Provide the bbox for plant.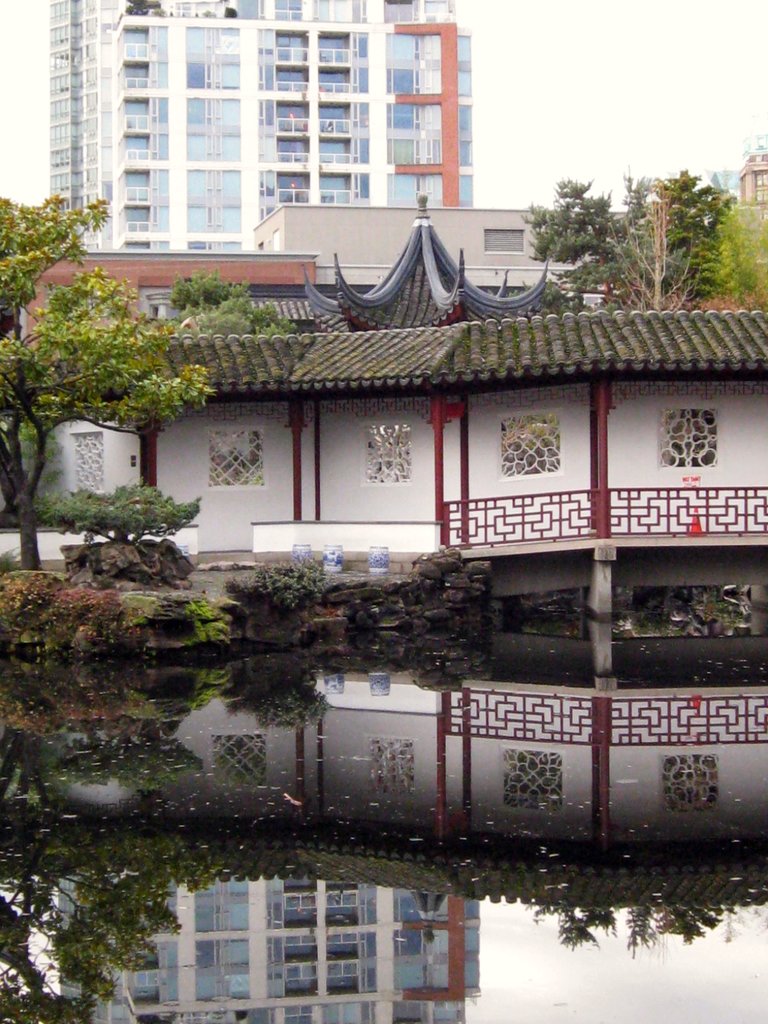
bbox=[2, 560, 54, 652].
